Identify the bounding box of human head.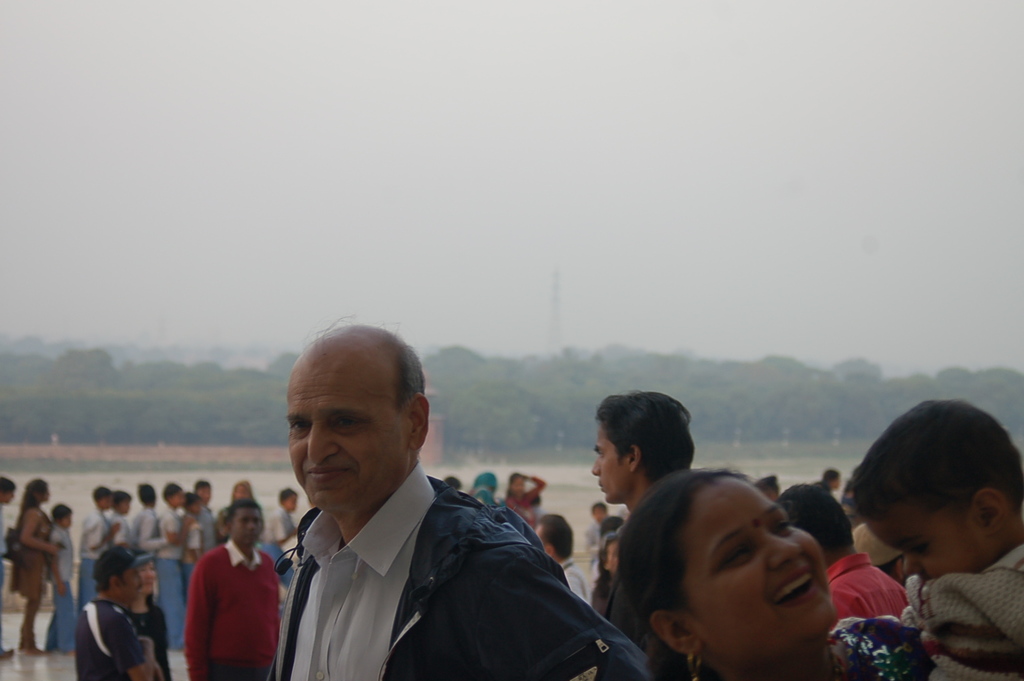
25 478 52 503.
